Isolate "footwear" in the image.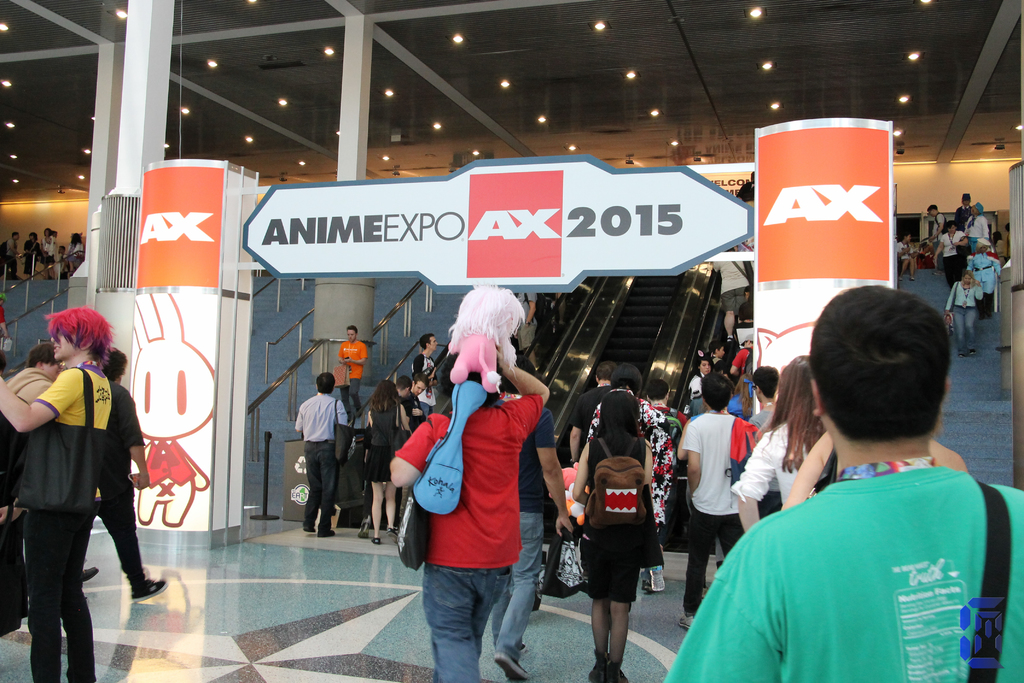
Isolated region: {"x1": 609, "y1": 663, "x2": 636, "y2": 682}.
